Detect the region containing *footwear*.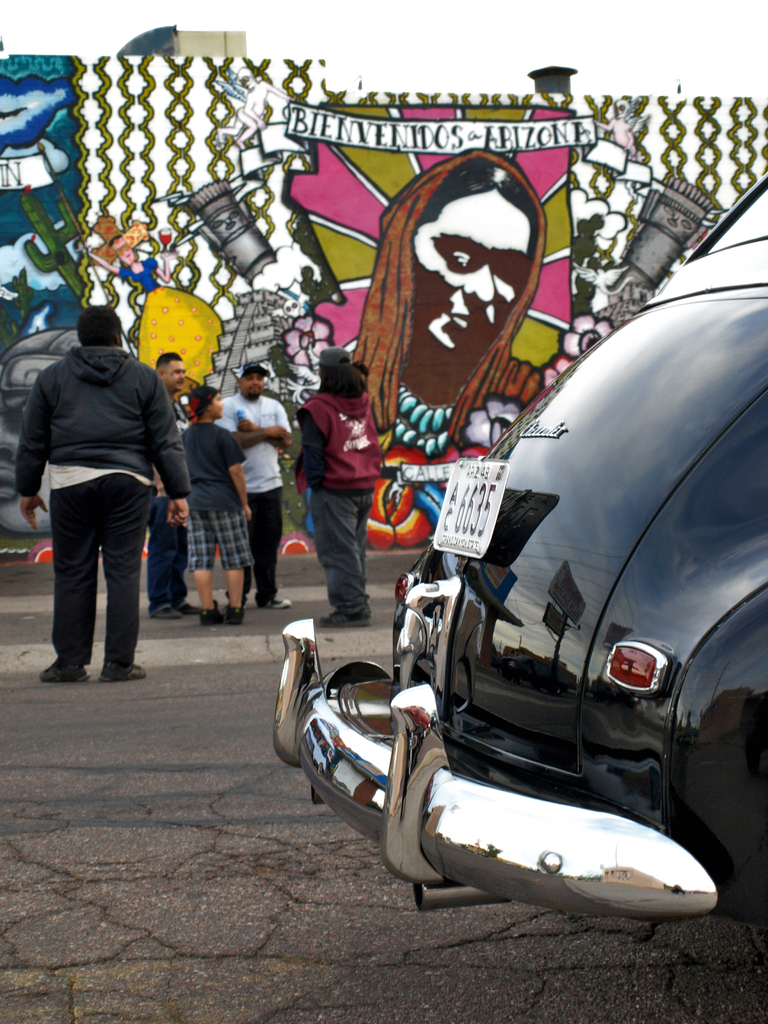
box(220, 595, 244, 625).
